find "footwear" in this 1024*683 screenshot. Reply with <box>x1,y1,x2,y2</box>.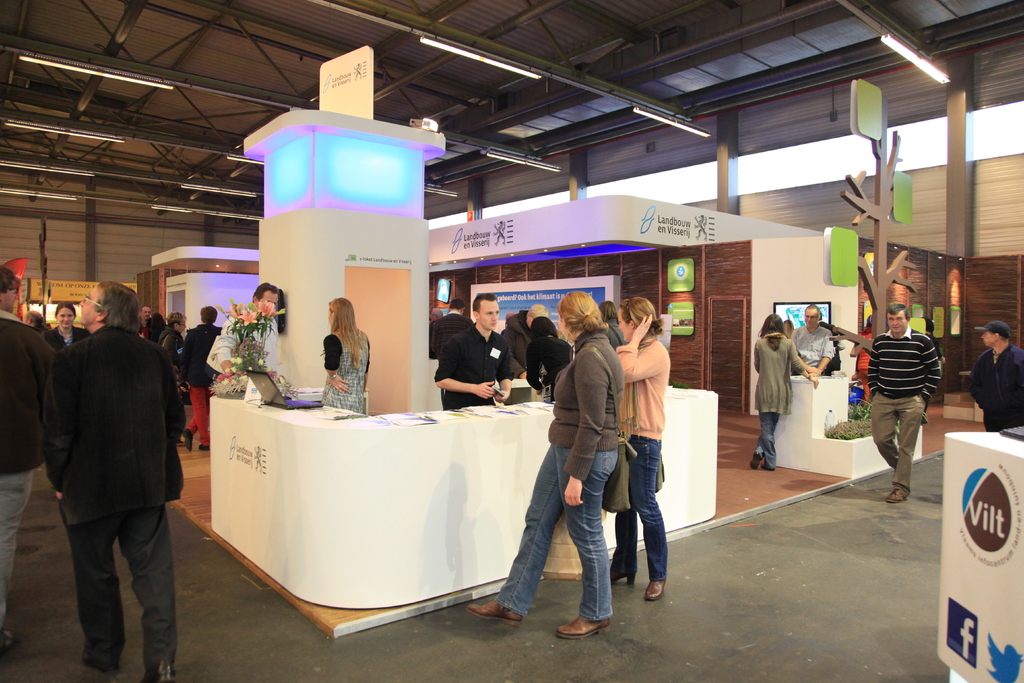
<box>881,475,913,507</box>.
